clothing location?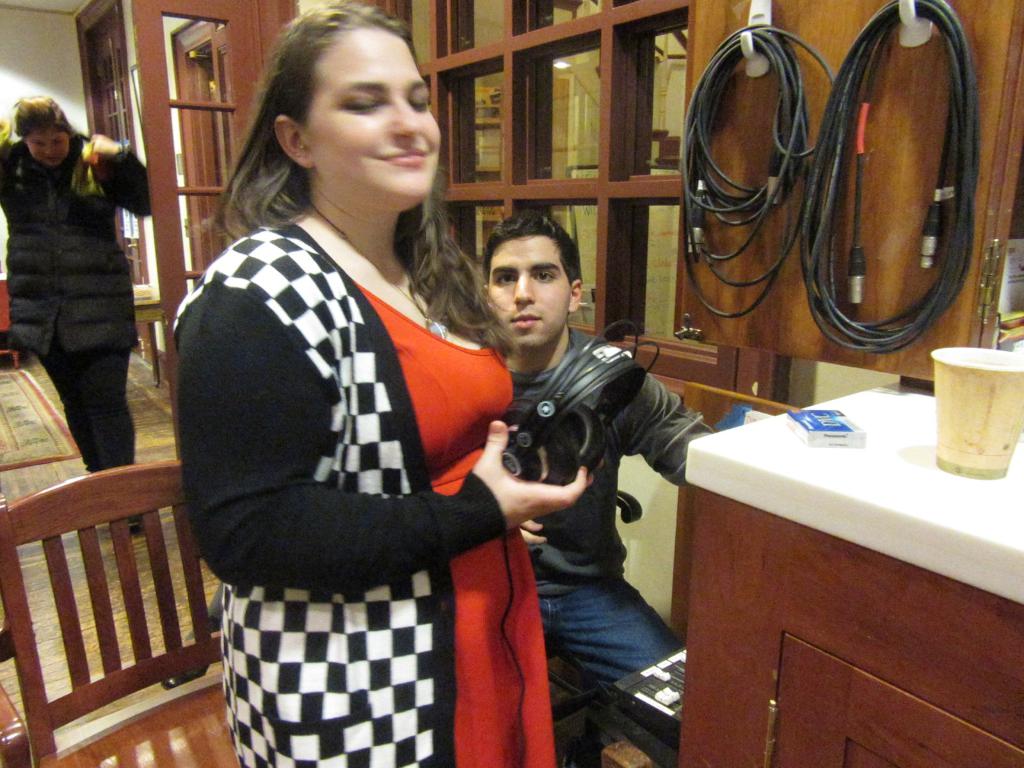
x1=0 y1=124 x2=154 y2=532
